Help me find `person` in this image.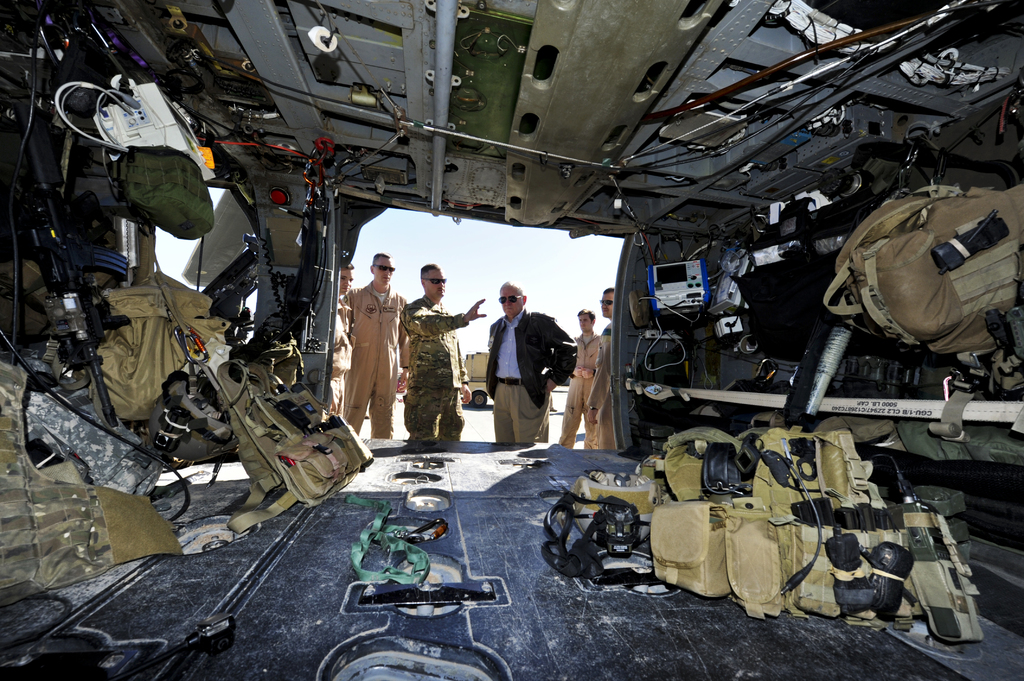
Found it: [485,283,580,449].
